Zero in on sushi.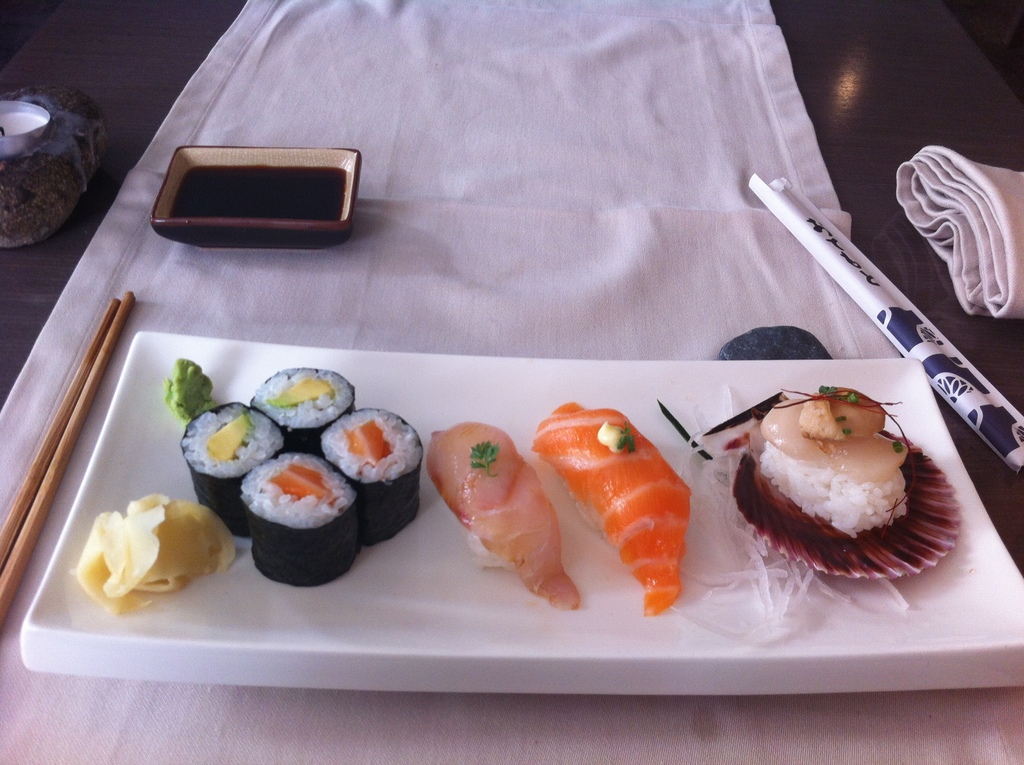
Zeroed in: (x1=259, y1=360, x2=370, y2=447).
